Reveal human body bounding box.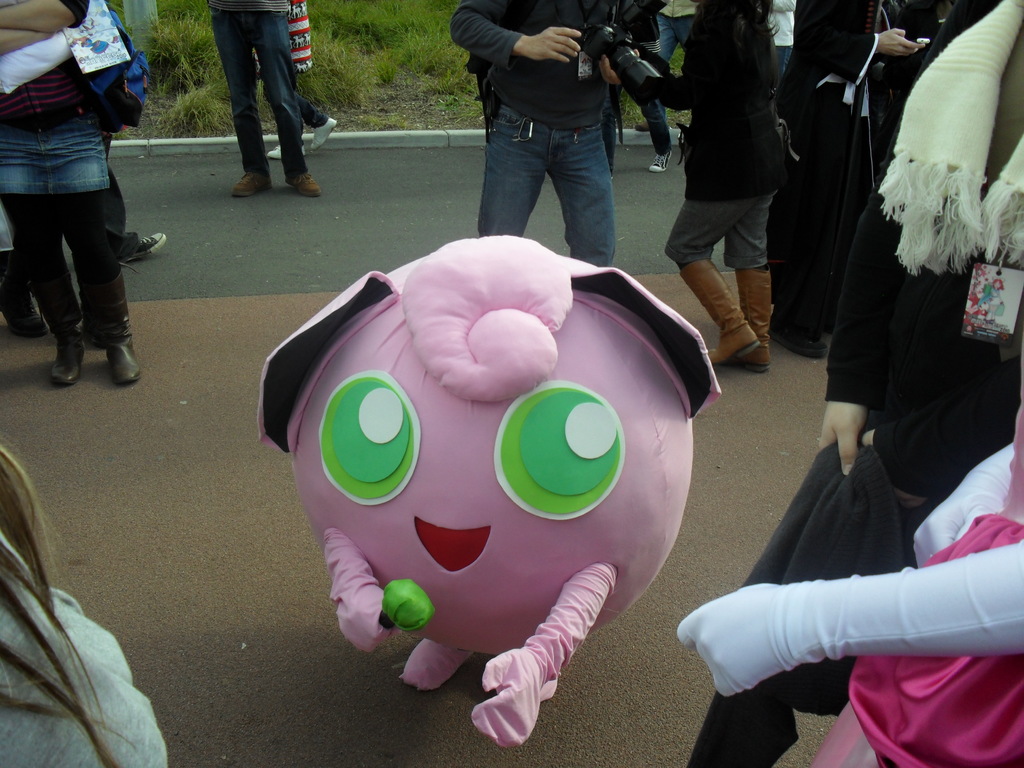
Revealed: 0, 0, 140, 383.
